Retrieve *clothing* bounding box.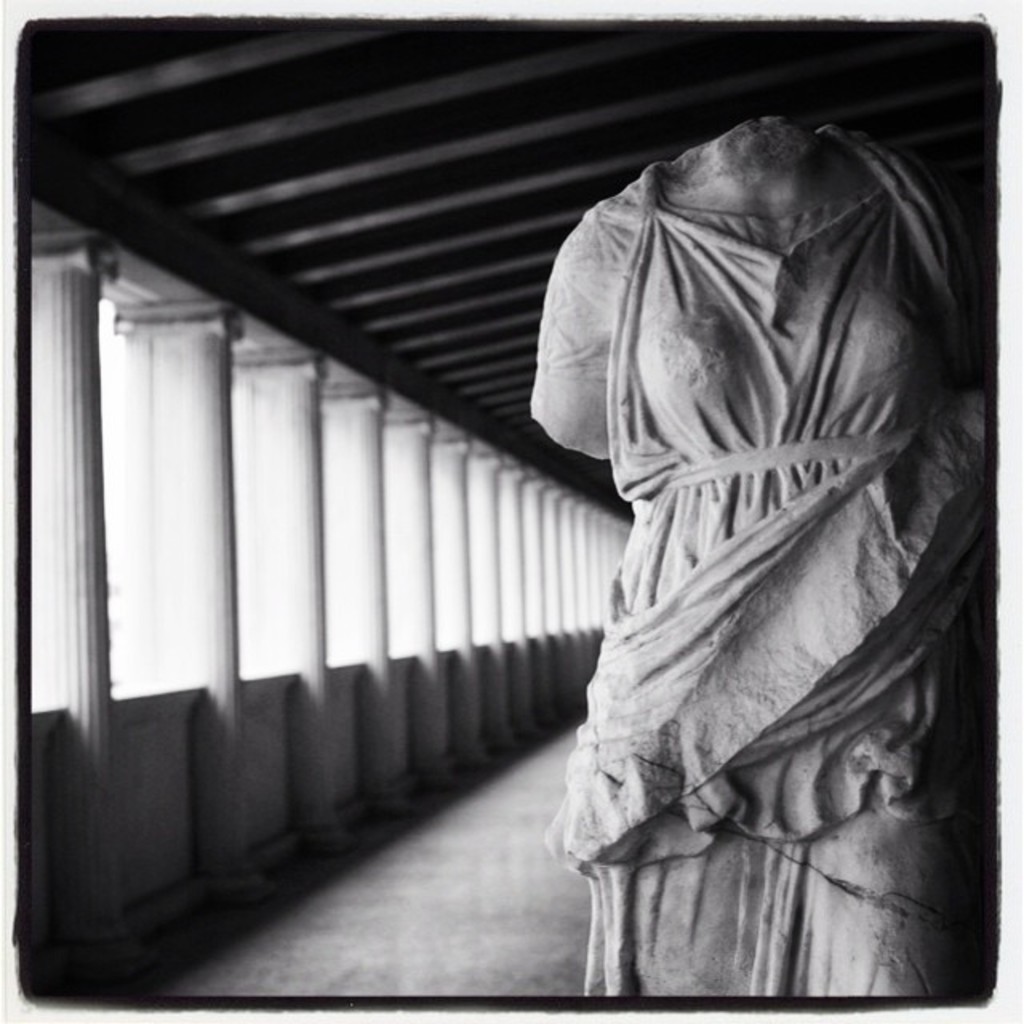
Bounding box: [left=528, top=91, right=987, bottom=960].
